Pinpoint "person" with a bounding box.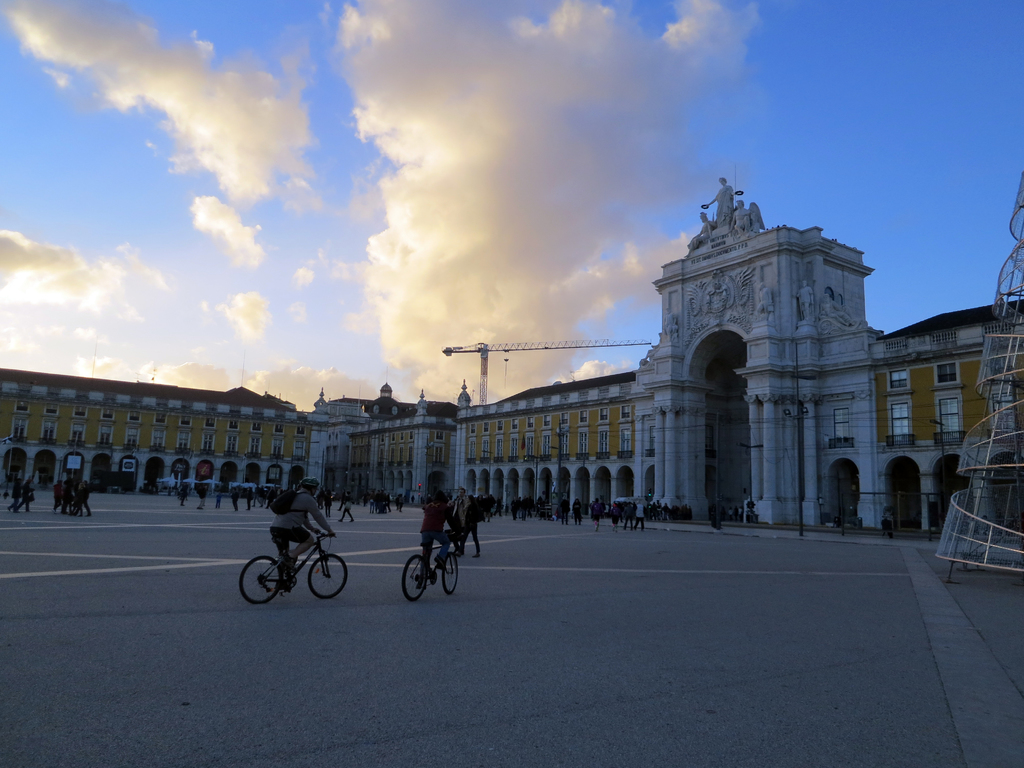
l=419, t=494, r=465, b=581.
